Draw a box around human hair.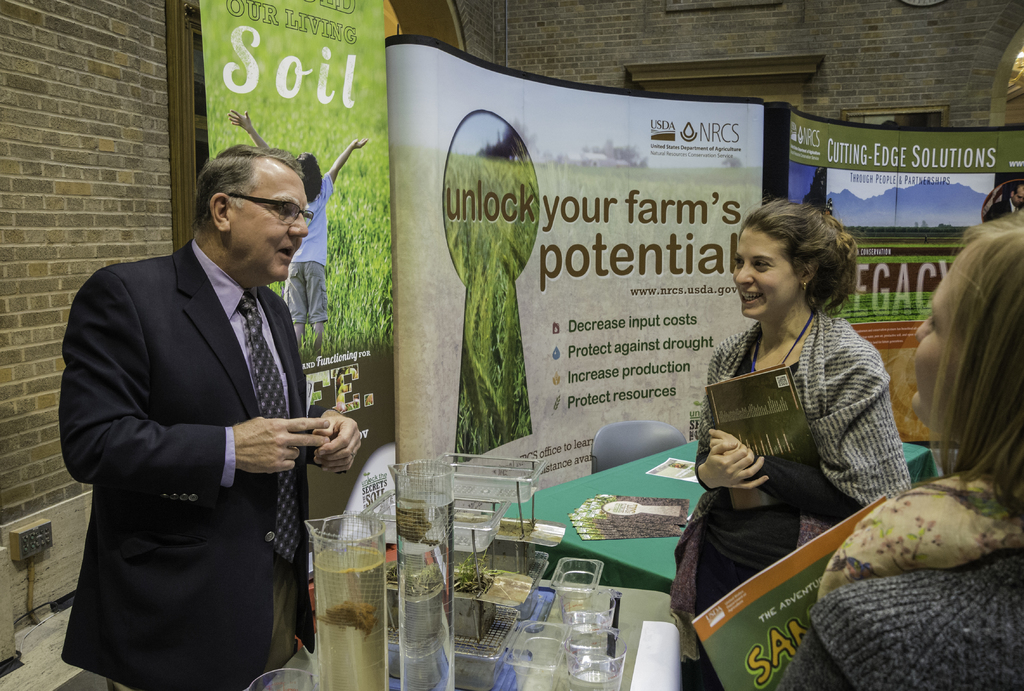
detection(741, 201, 867, 345).
